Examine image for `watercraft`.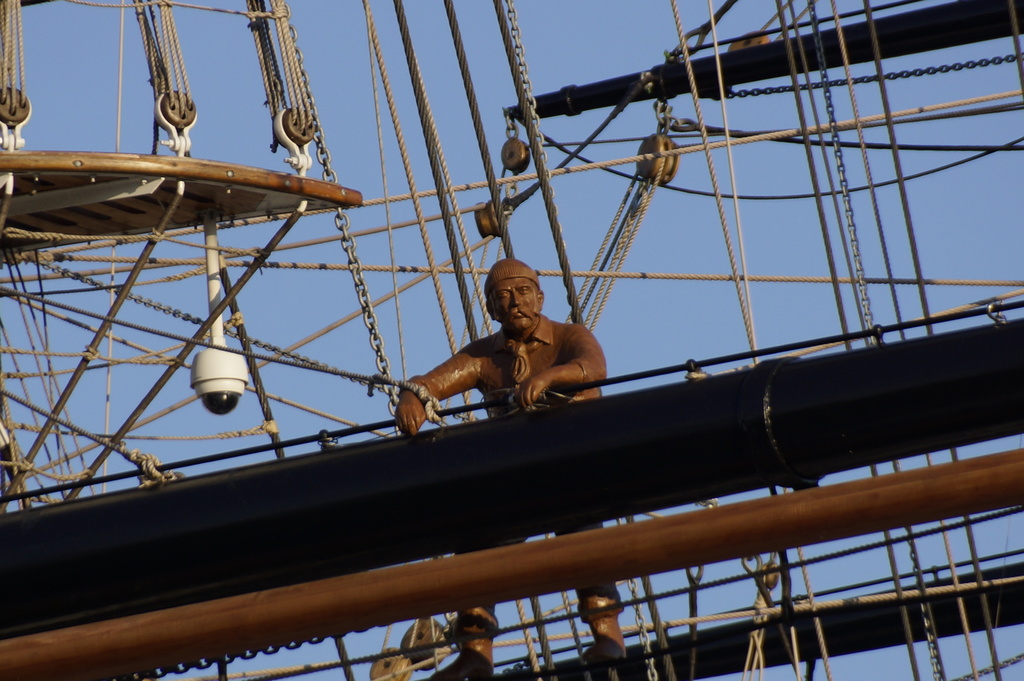
Examination result: [3, 3, 1023, 680].
